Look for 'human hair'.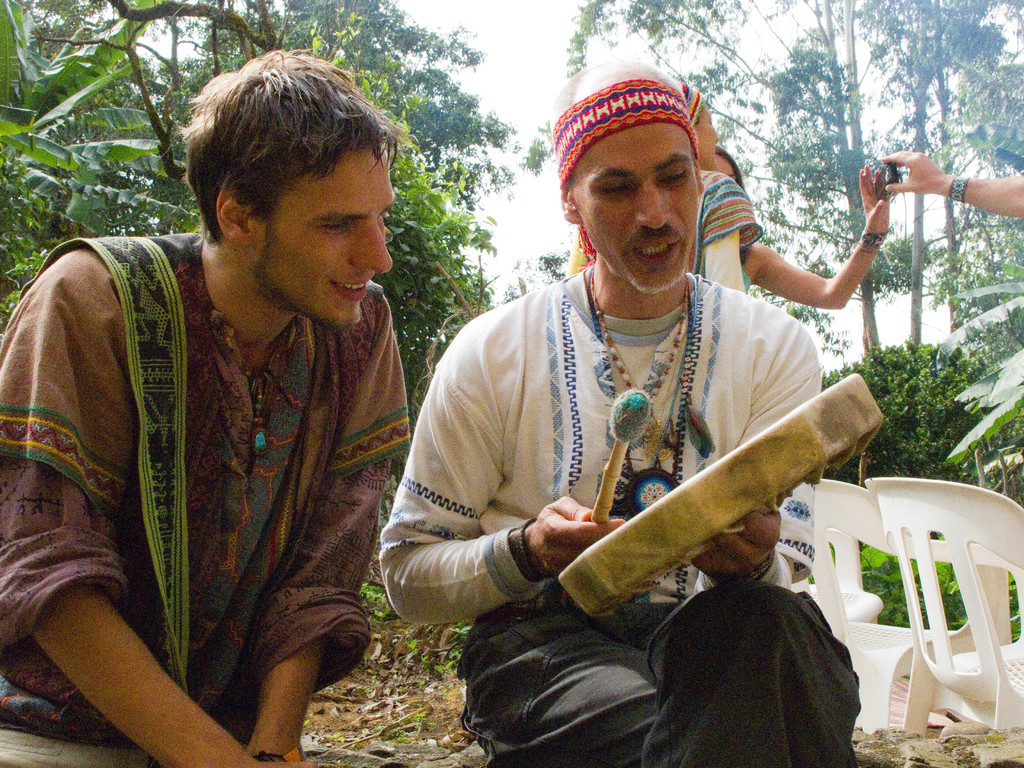
Found: 163 54 380 246.
